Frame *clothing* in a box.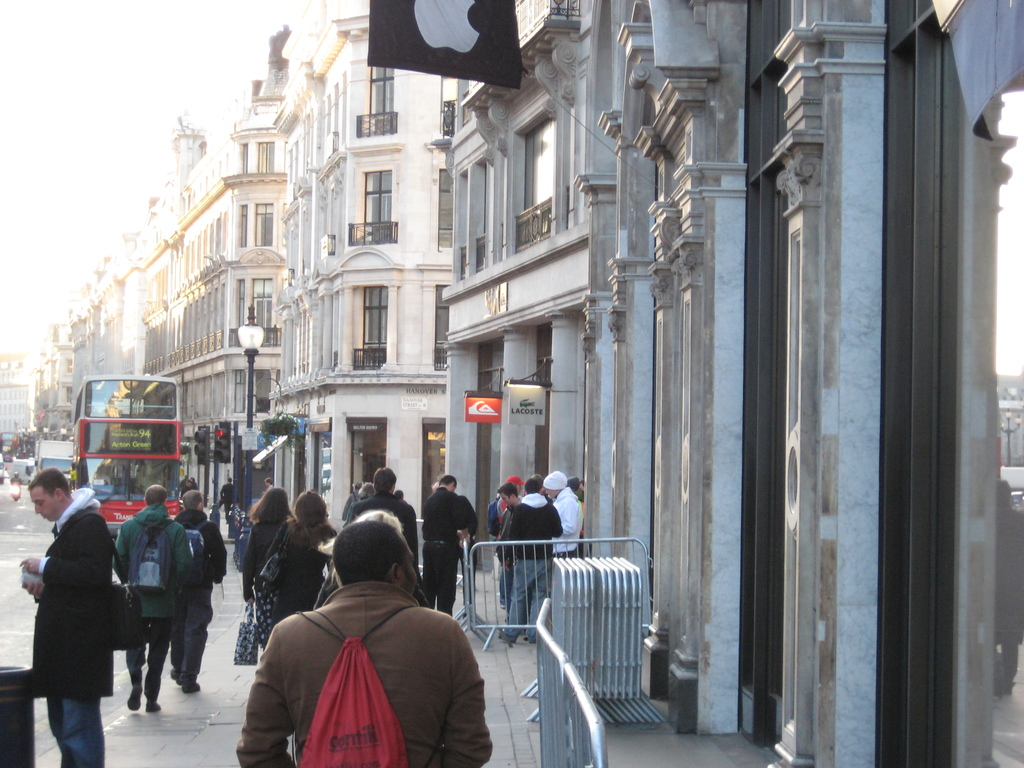
[left=235, top=577, right=488, bottom=767].
